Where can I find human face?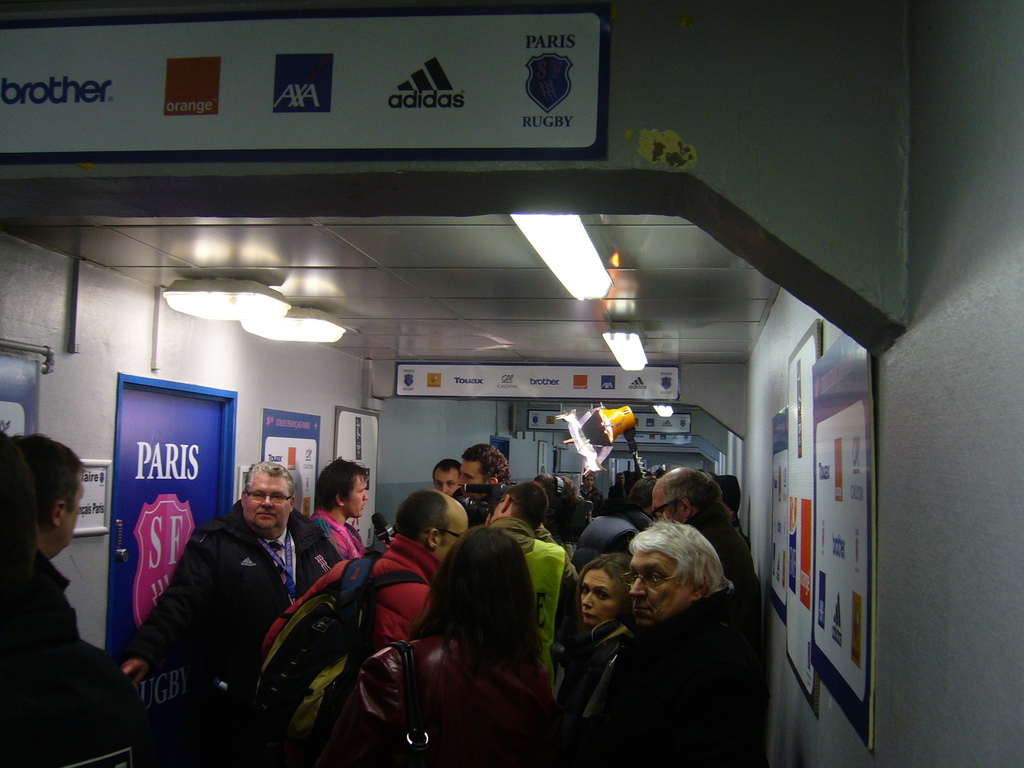
You can find it at crop(579, 572, 620, 630).
